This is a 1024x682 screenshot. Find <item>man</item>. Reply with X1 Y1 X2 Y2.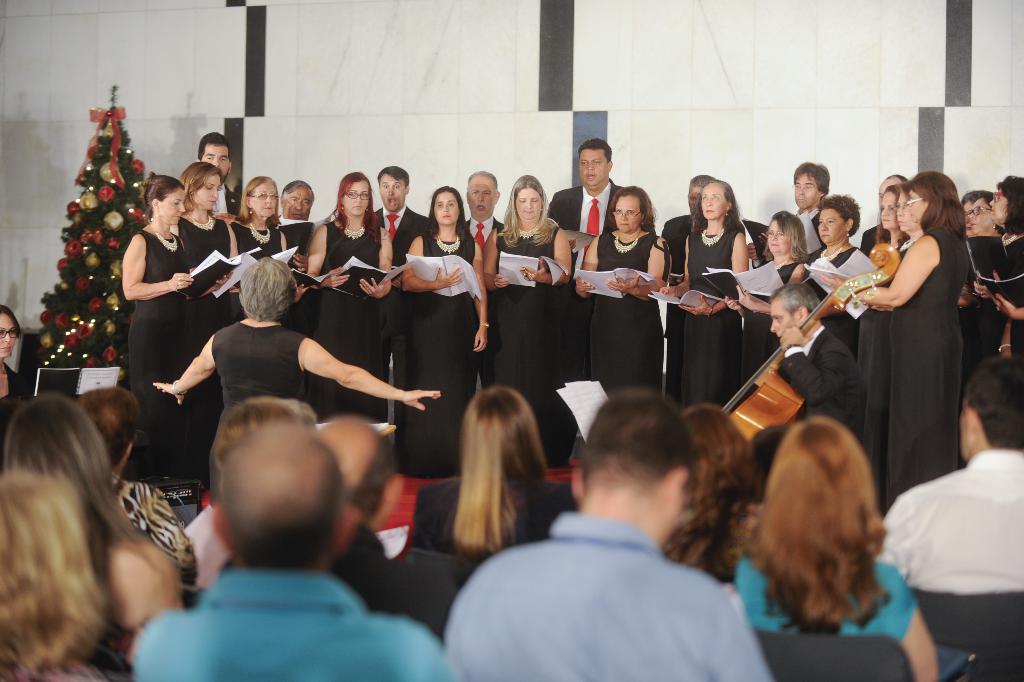
765 286 867 440.
